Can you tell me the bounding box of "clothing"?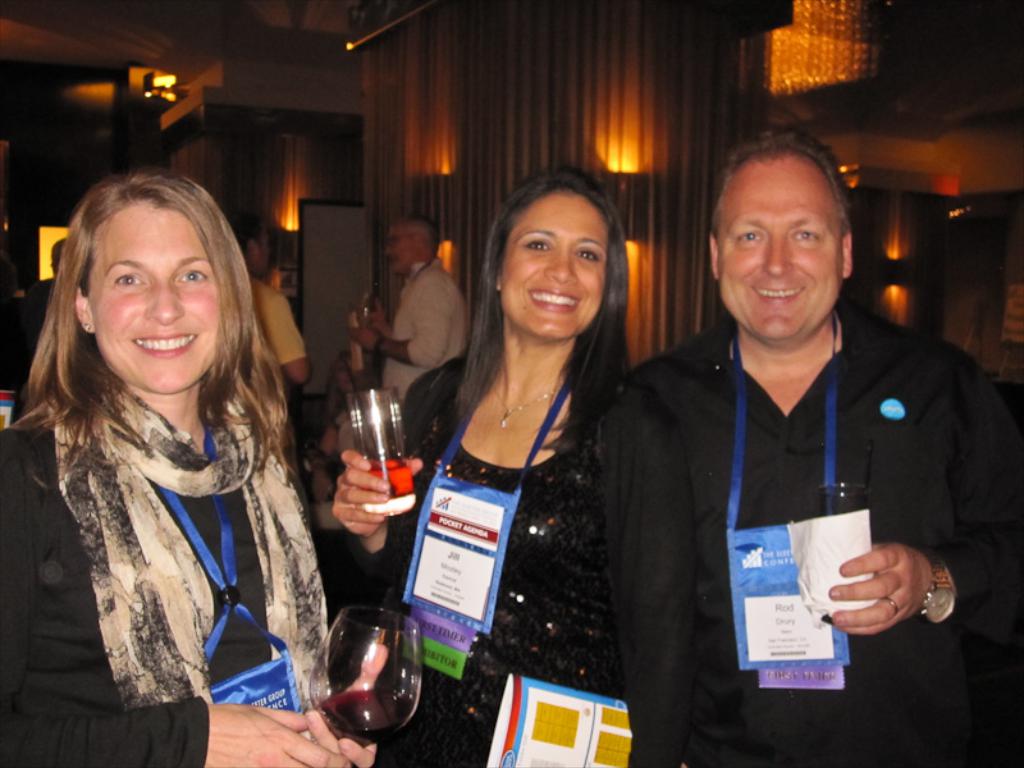
<box>0,371,332,767</box>.
